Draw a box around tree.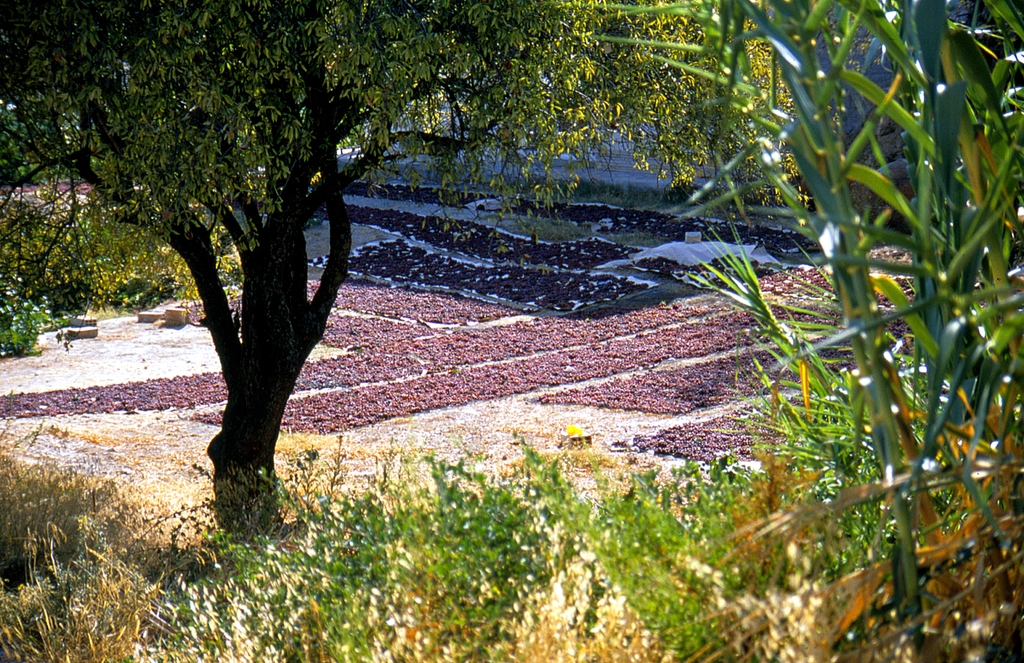
<bbox>29, 8, 598, 488</bbox>.
